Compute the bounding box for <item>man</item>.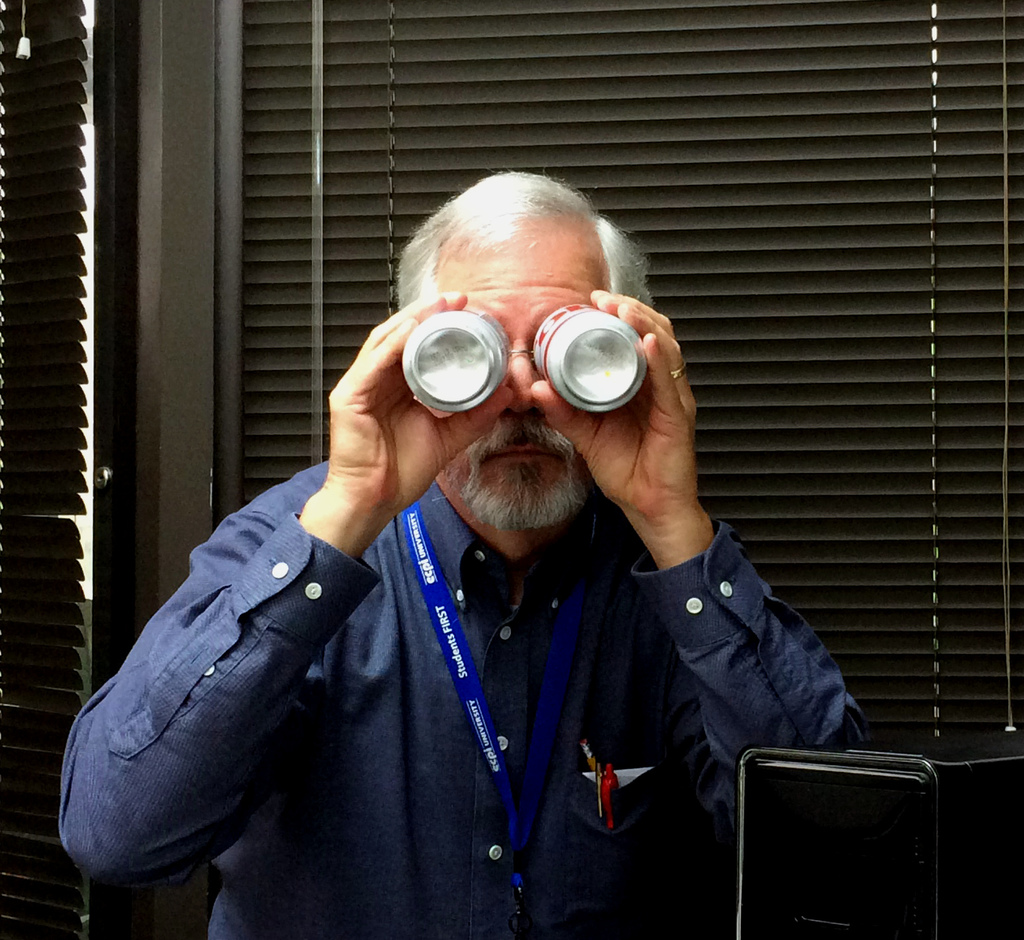
region(50, 145, 940, 903).
